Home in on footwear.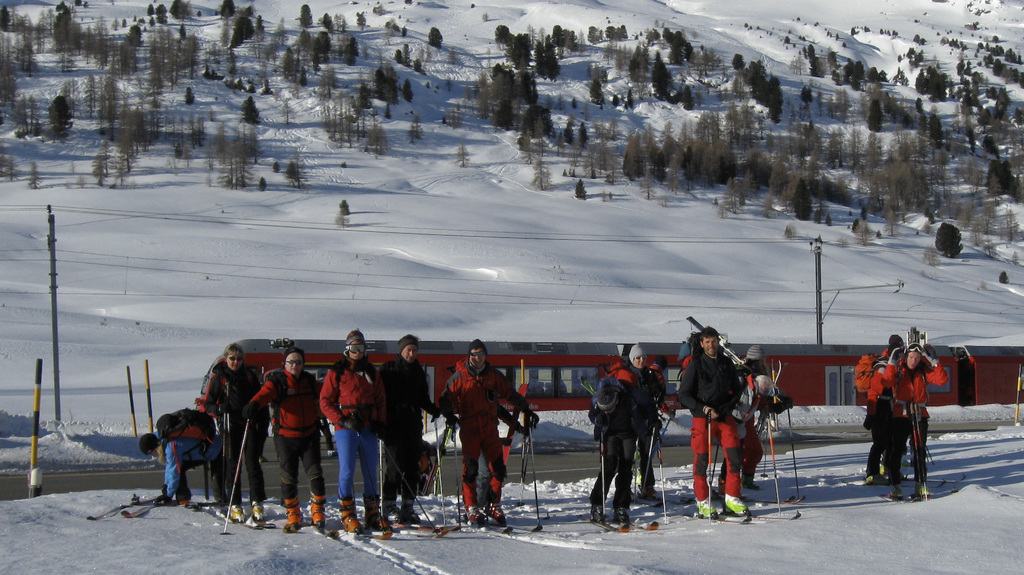
Homed in at x1=918 y1=471 x2=927 y2=493.
